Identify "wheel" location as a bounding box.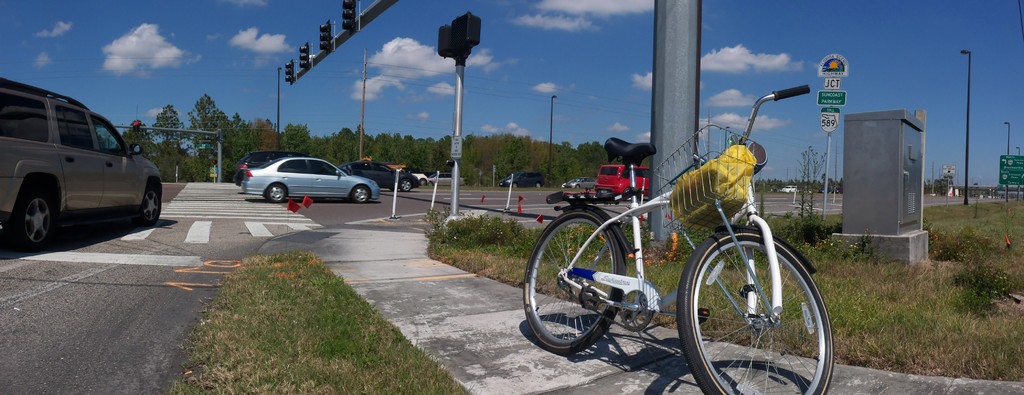
<bbox>348, 187, 374, 202</bbox>.
